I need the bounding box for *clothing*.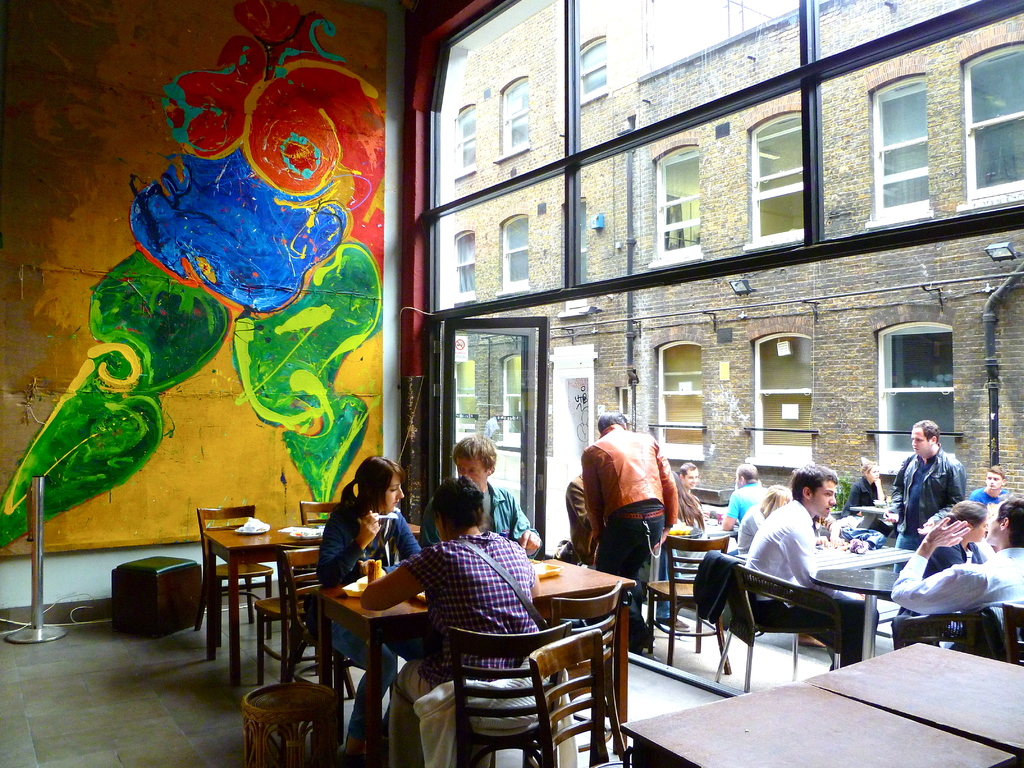
Here it is: [735, 502, 771, 560].
